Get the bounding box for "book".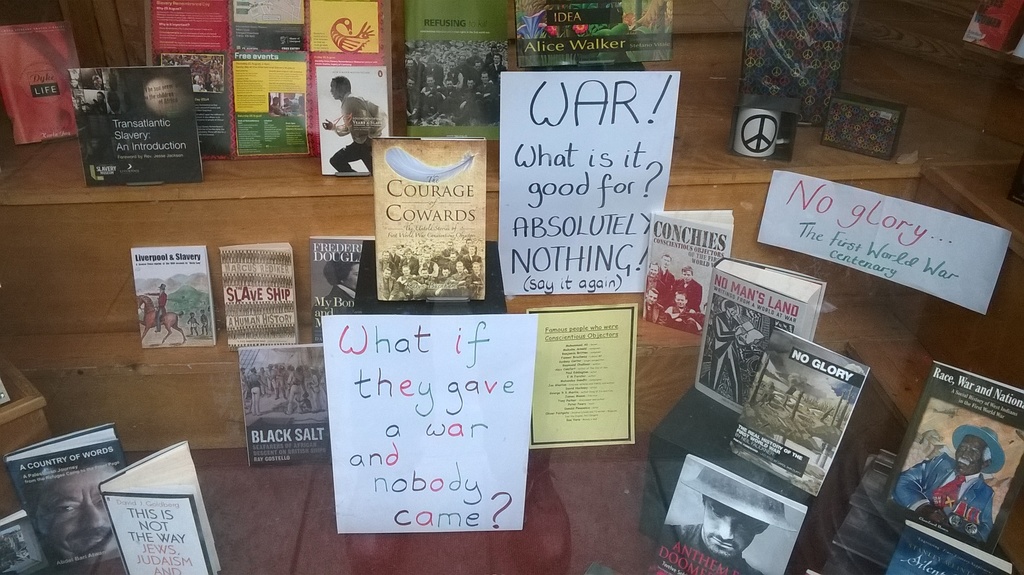
crop(233, 0, 308, 59).
